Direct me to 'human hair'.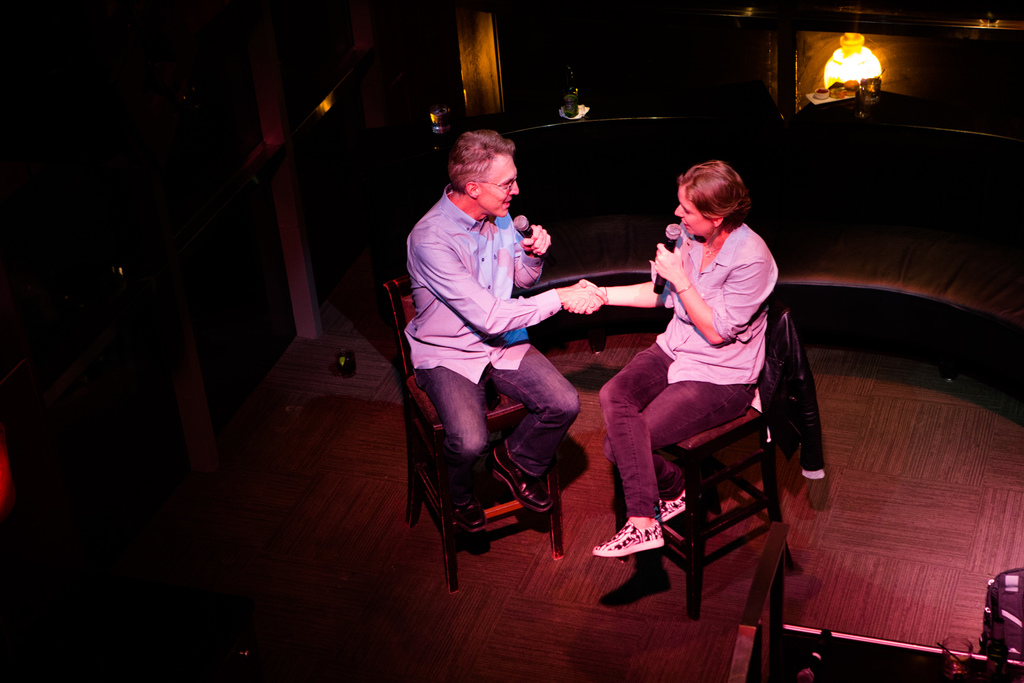
Direction: [x1=446, y1=129, x2=516, y2=195].
